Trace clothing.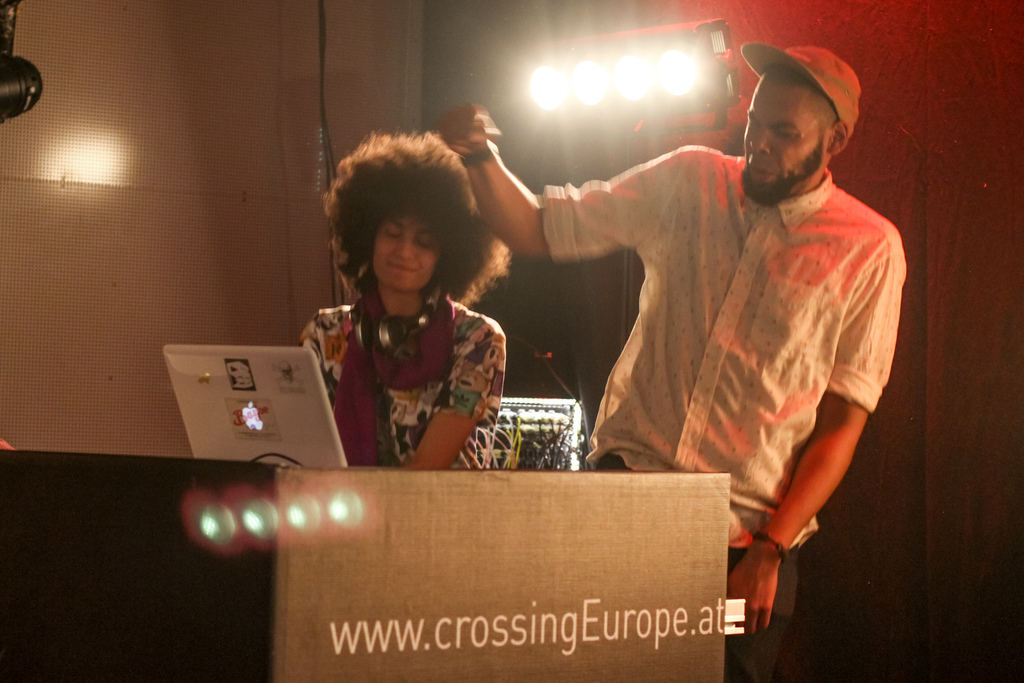
Traced to 524/106/899/564.
